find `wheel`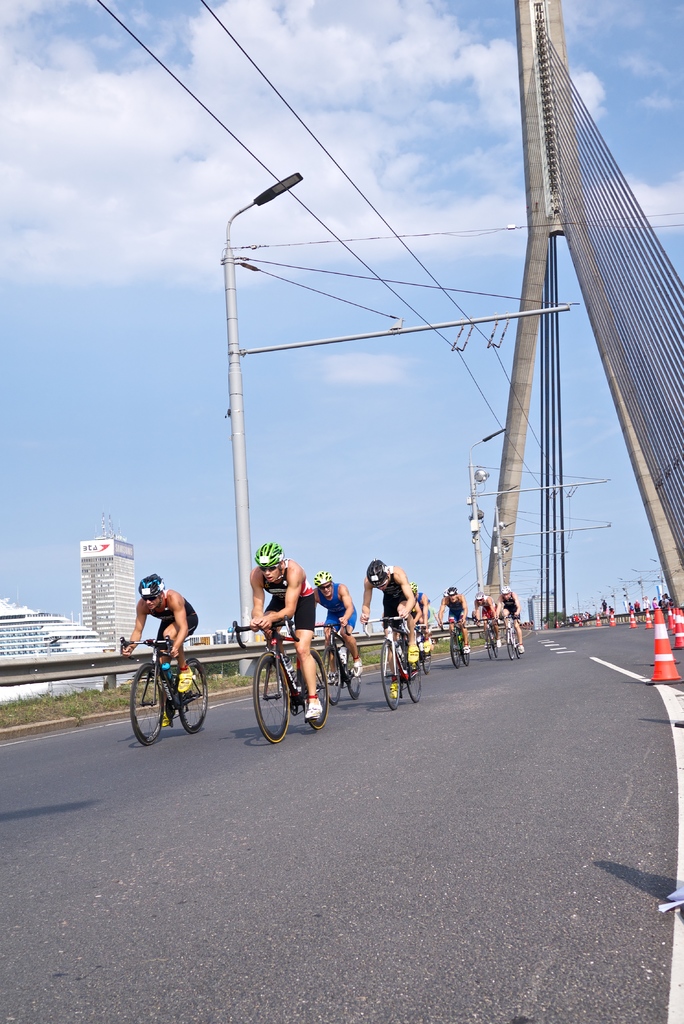
{"x1": 485, "y1": 627, "x2": 492, "y2": 662}
